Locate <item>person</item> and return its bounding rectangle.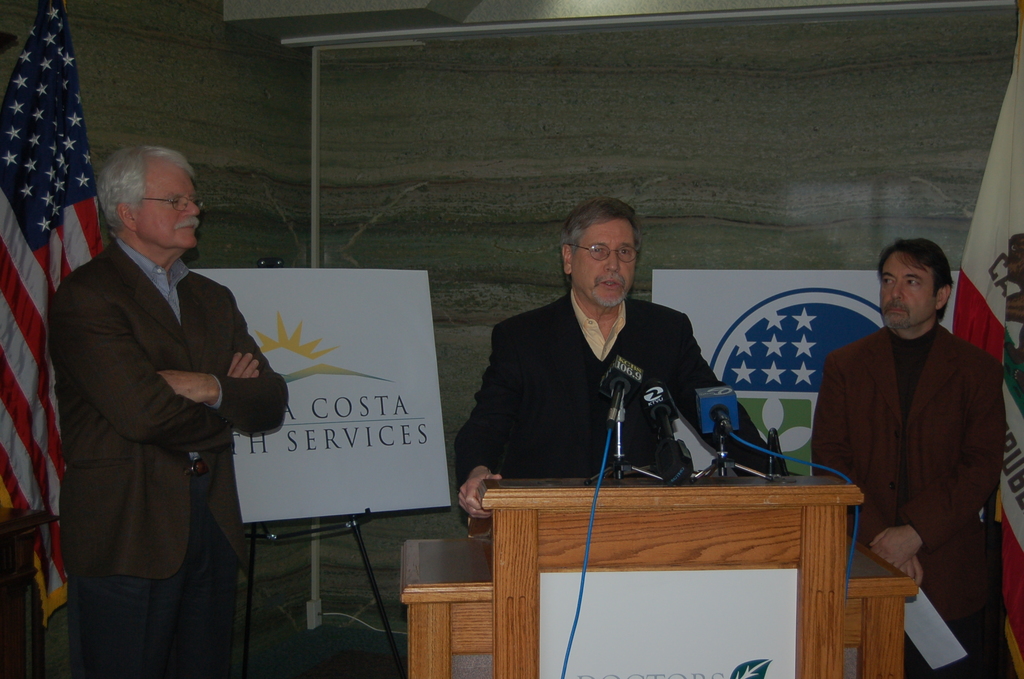
BBox(458, 194, 796, 534).
